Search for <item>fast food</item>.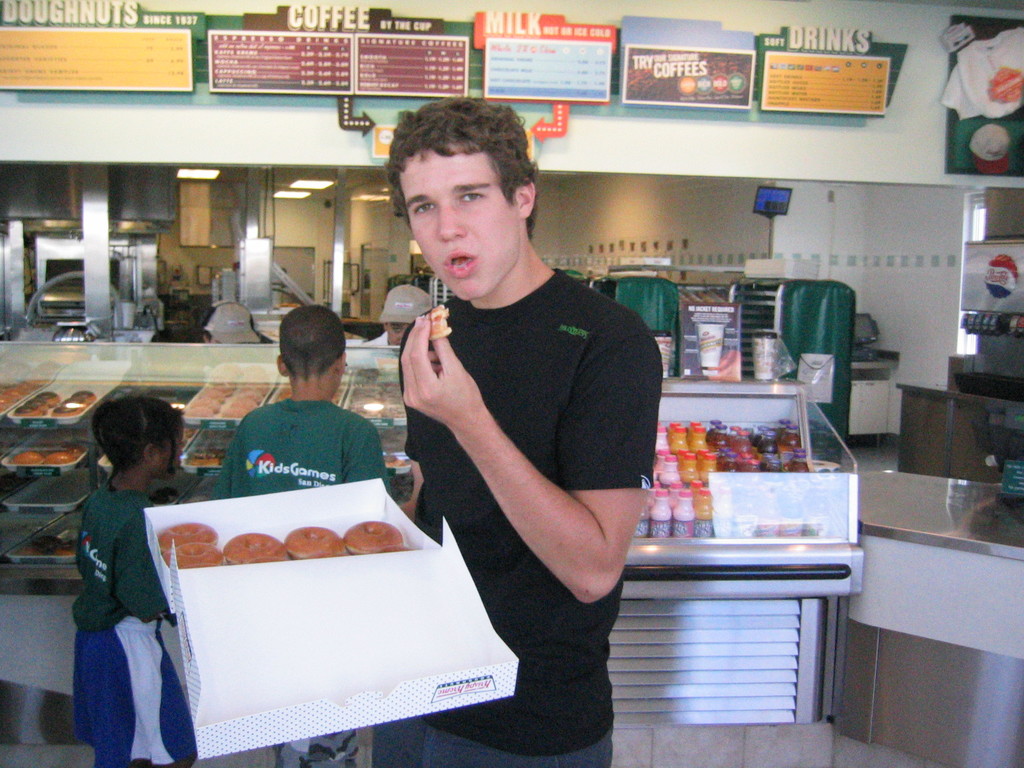
Found at bbox=[165, 544, 223, 566].
